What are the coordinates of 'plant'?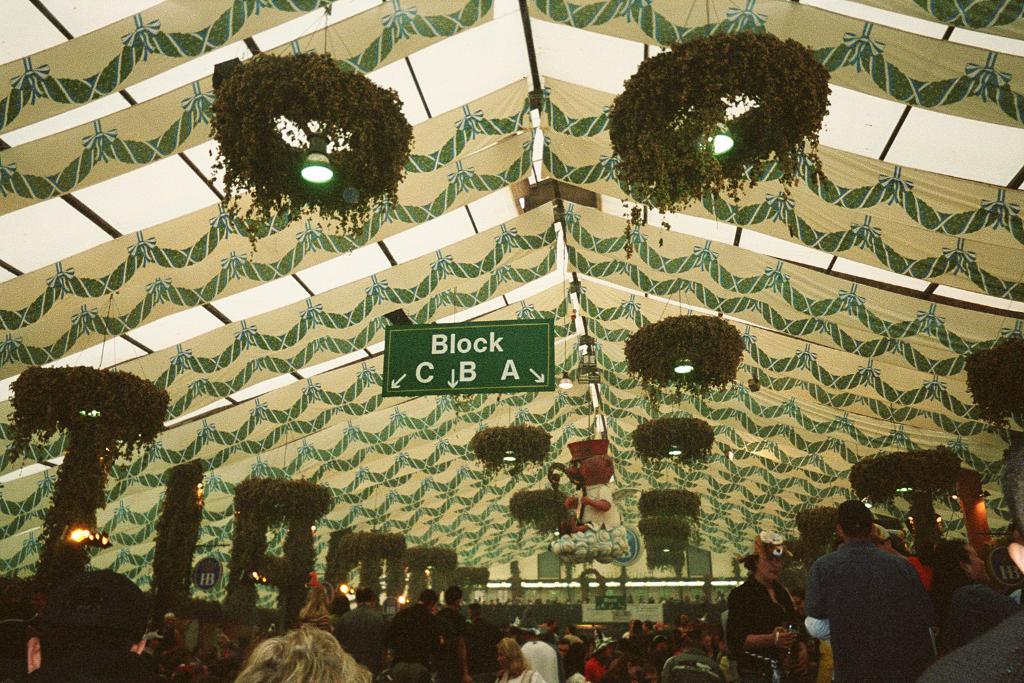
select_region(645, 483, 718, 522).
